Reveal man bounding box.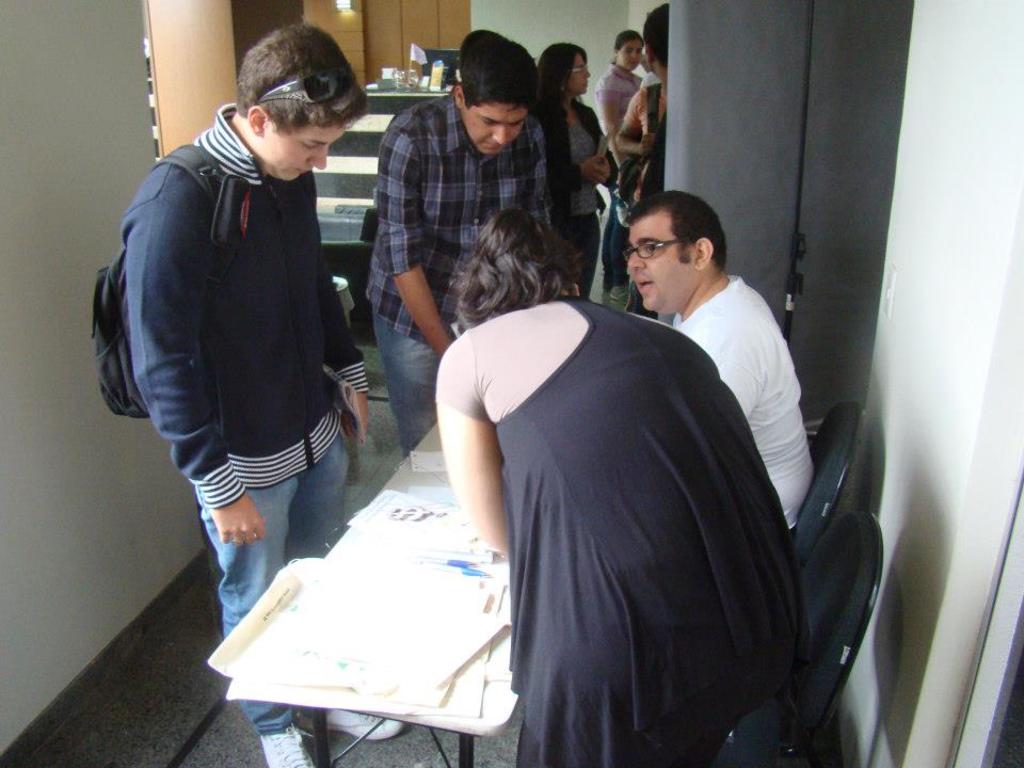
Revealed: bbox=(619, 188, 812, 538).
